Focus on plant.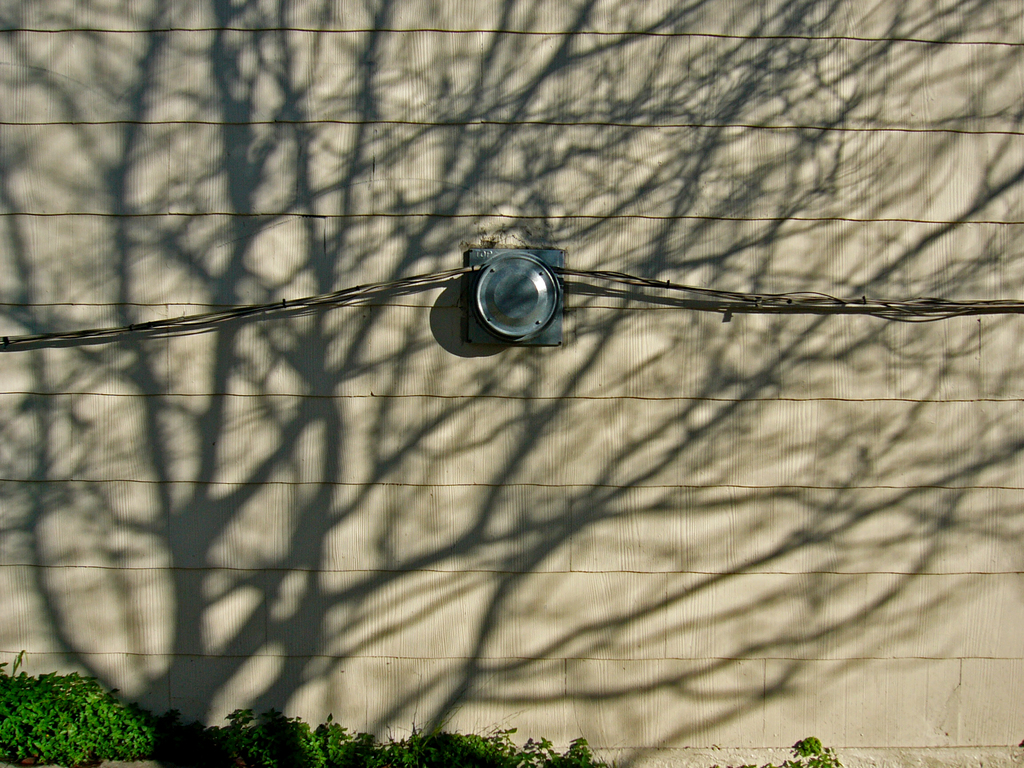
Focused at x1=781, y1=735, x2=849, y2=767.
